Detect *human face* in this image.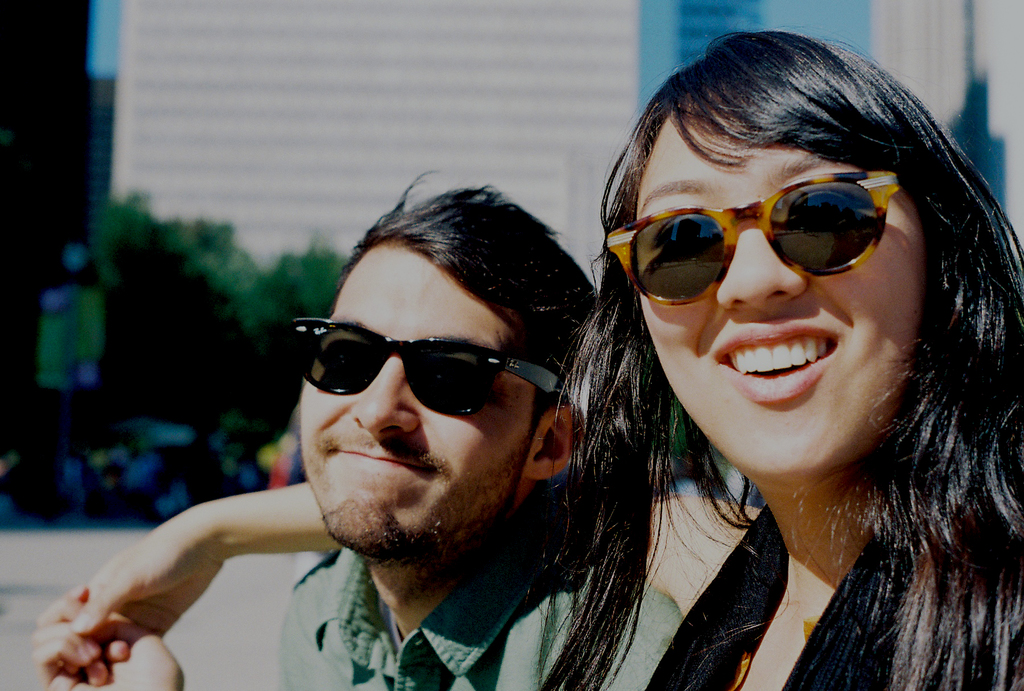
Detection: {"x1": 645, "y1": 96, "x2": 942, "y2": 472}.
